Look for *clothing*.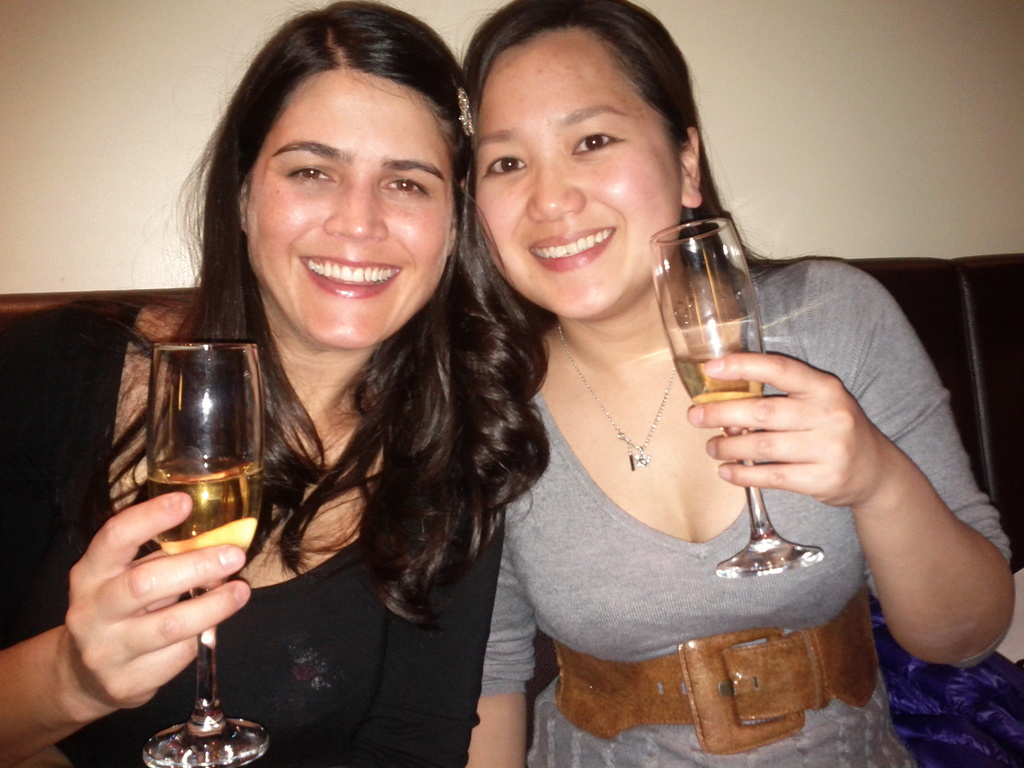
Found: region(479, 258, 1013, 767).
